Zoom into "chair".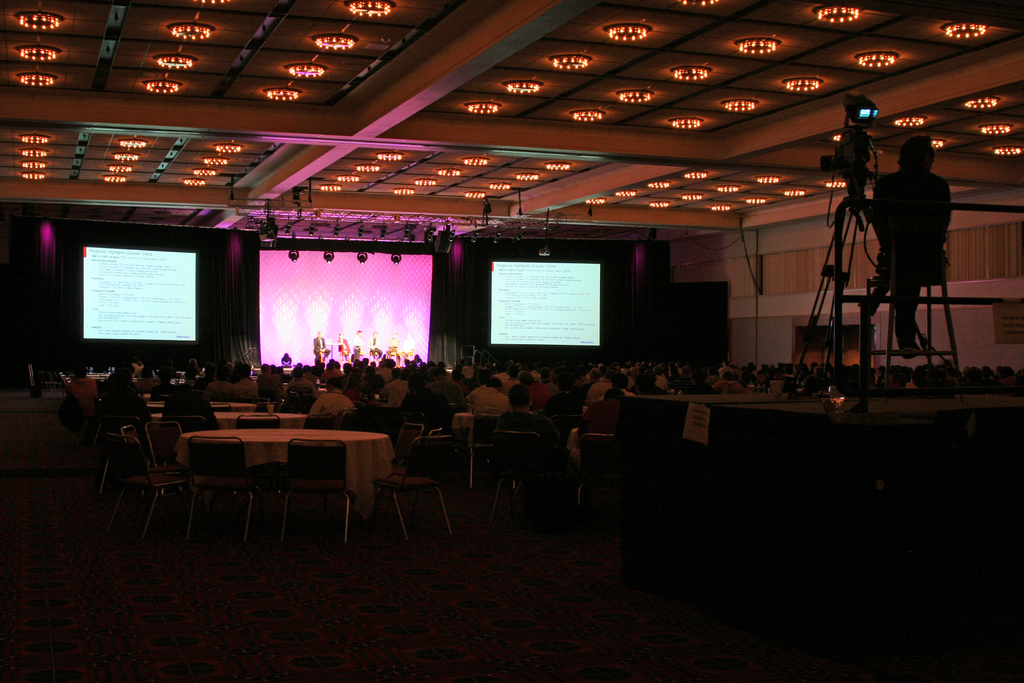
Zoom target: Rect(234, 411, 280, 437).
